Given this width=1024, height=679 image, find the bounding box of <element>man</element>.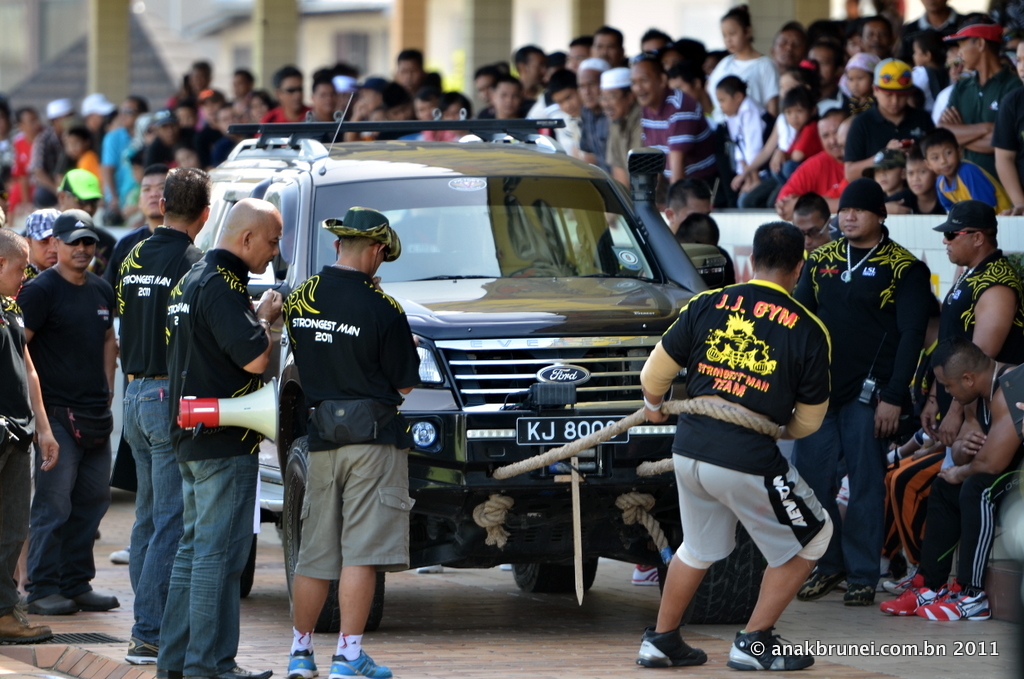
604, 67, 637, 157.
